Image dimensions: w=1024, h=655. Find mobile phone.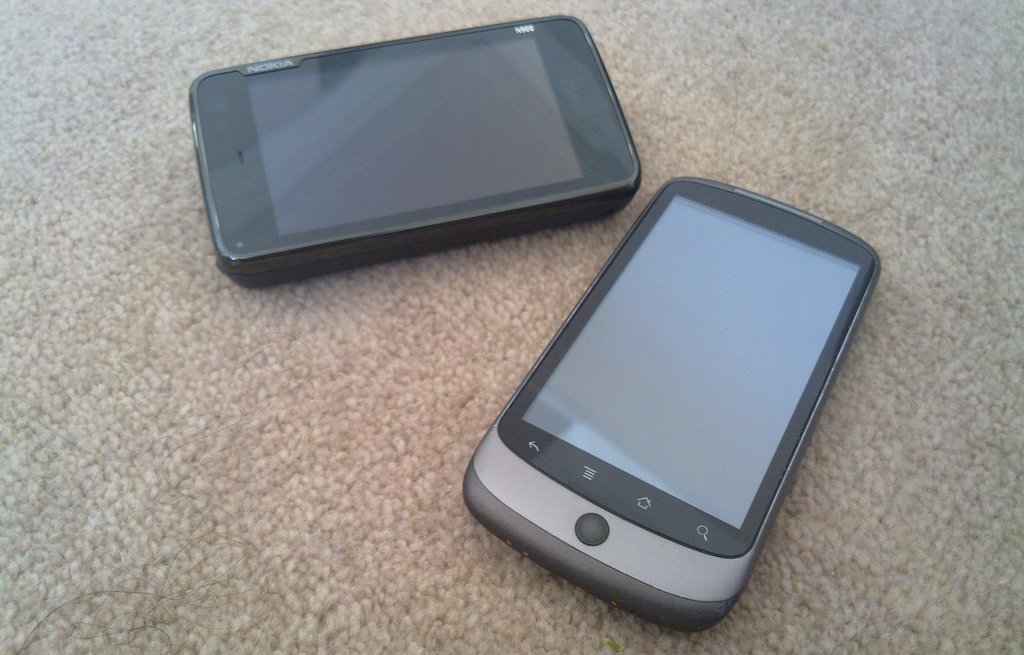
185,15,639,289.
